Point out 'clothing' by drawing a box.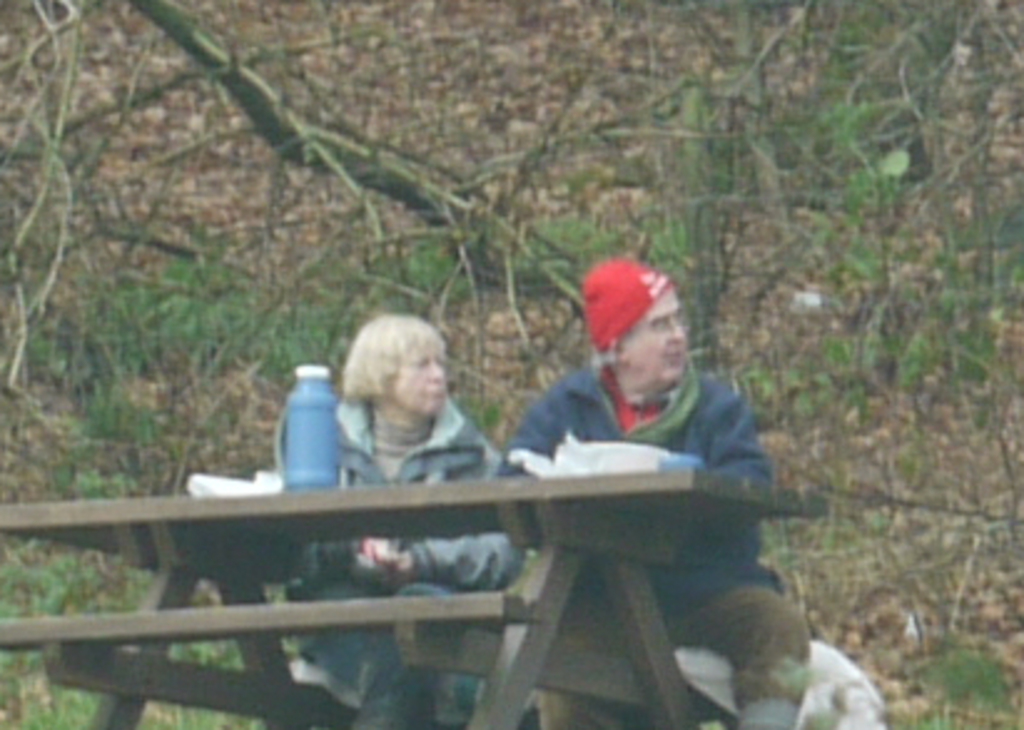
<region>493, 351, 812, 728</region>.
